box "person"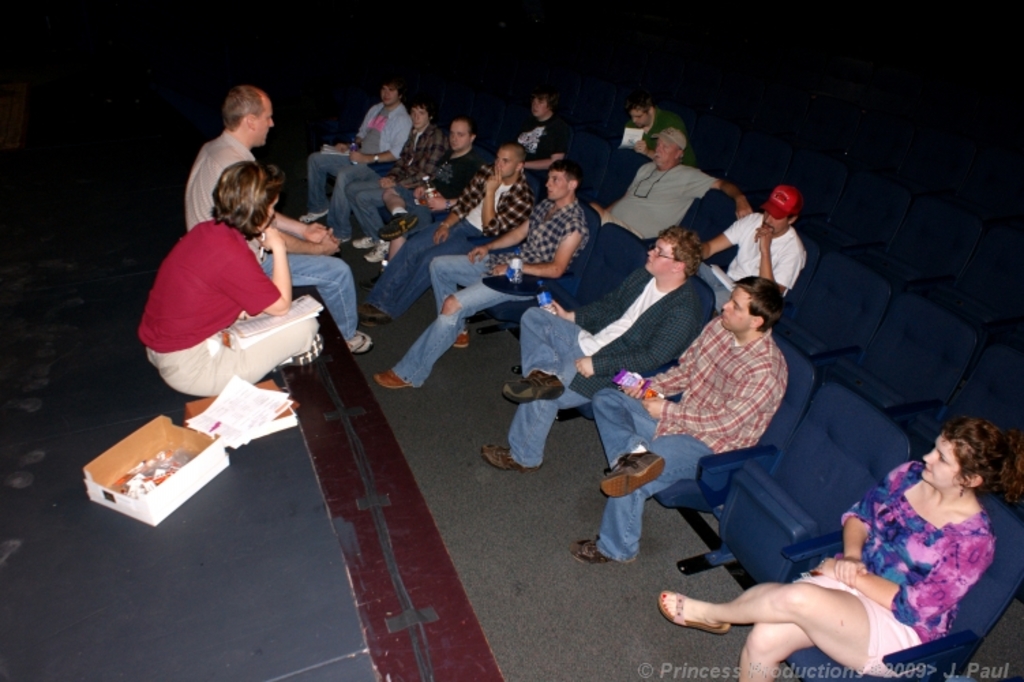
[left=370, top=115, right=480, bottom=267]
